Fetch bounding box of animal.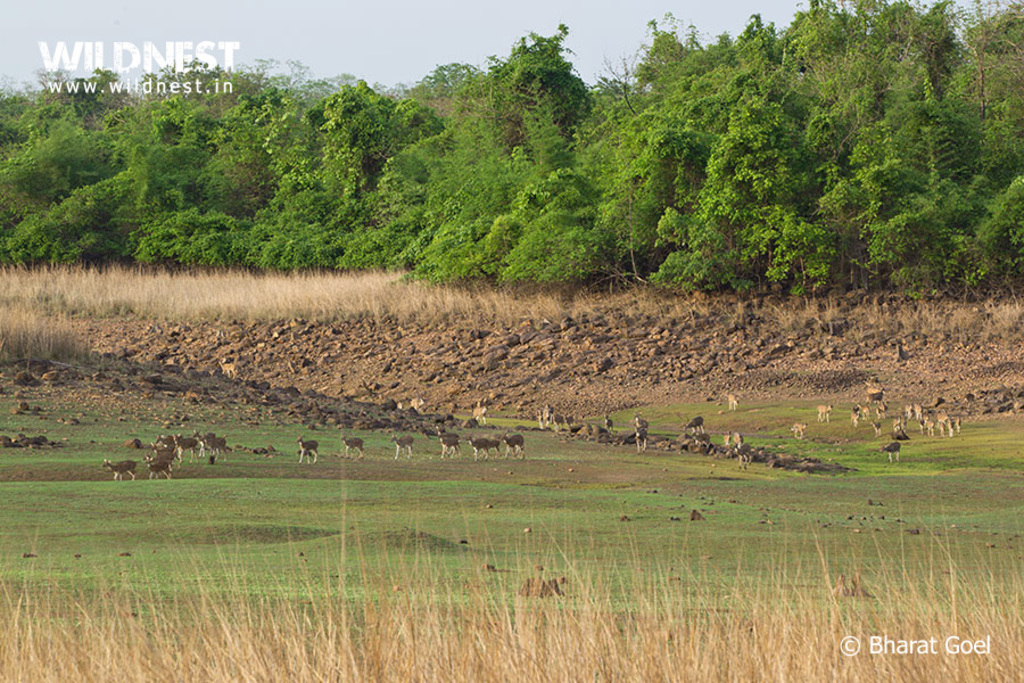
Bbox: left=221, top=364, right=237, bottom=380.
